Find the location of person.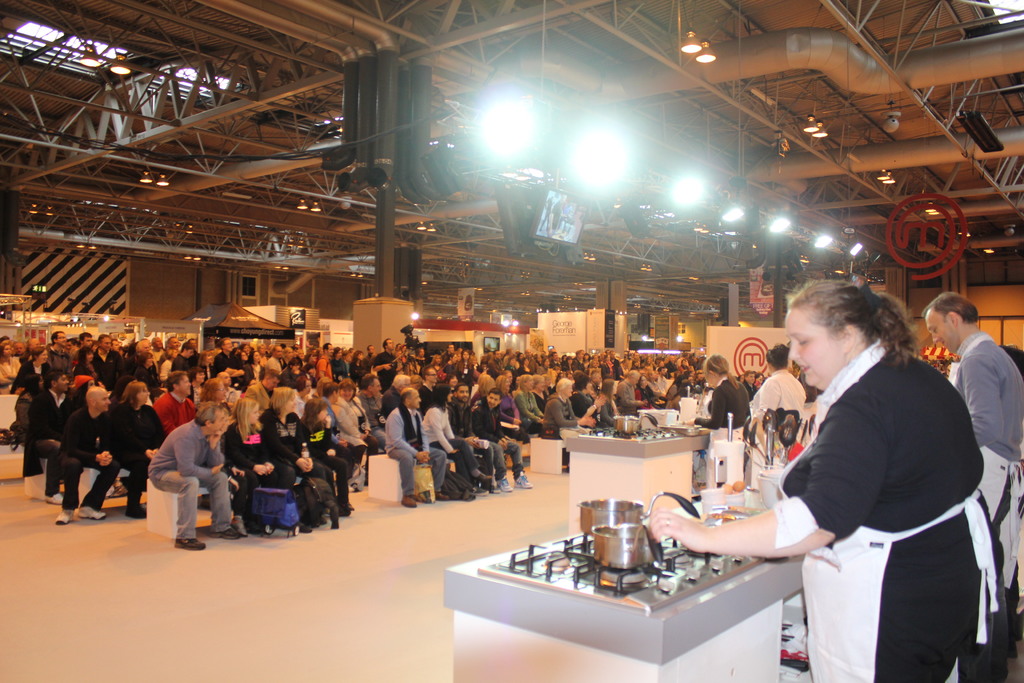
Location: box(643, 281, 991, 682).
